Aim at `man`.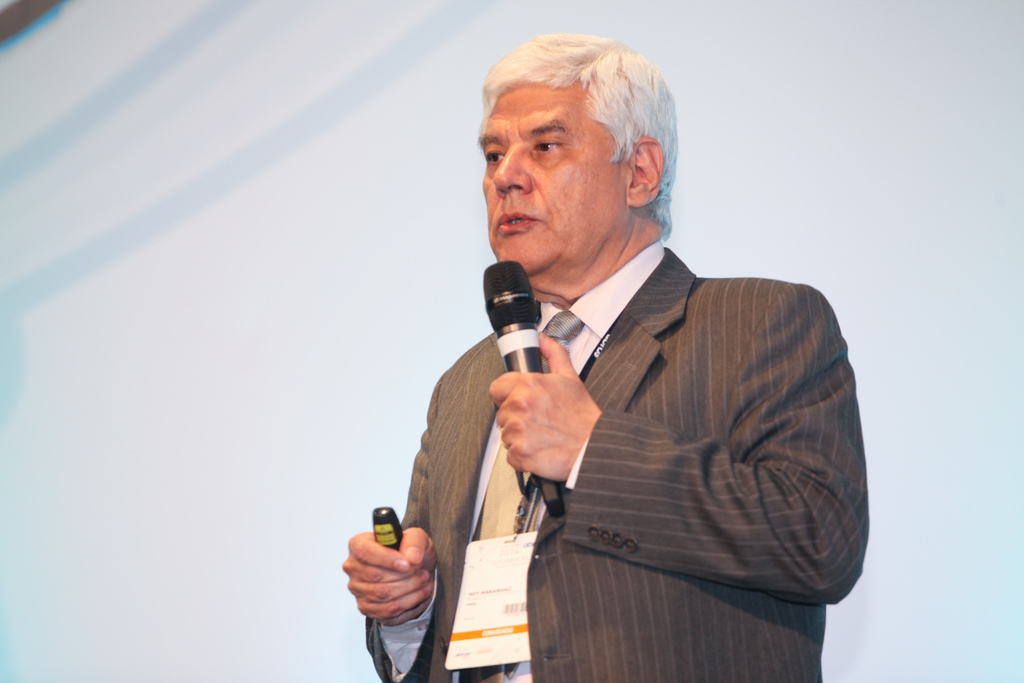
Aimed at [383,38,868,670].
